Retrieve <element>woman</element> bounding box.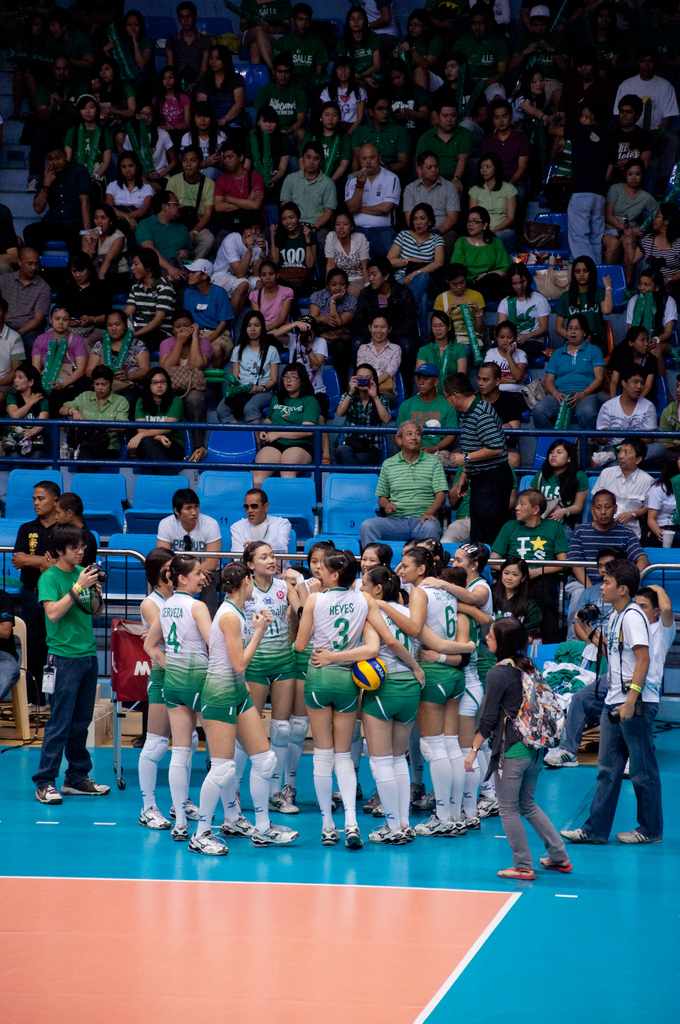
Bounding box: (107,11,156,106).
